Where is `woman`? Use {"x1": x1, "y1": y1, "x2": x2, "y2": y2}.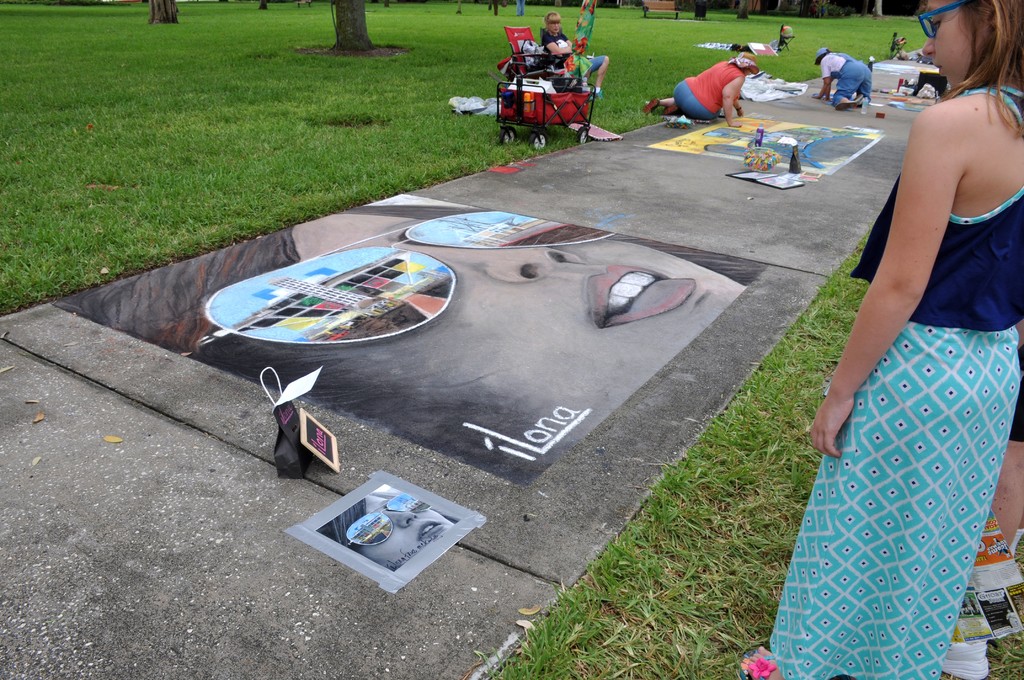
{"x1": 750, "y1": 0, "x2": 1023, "y2": 679}.
